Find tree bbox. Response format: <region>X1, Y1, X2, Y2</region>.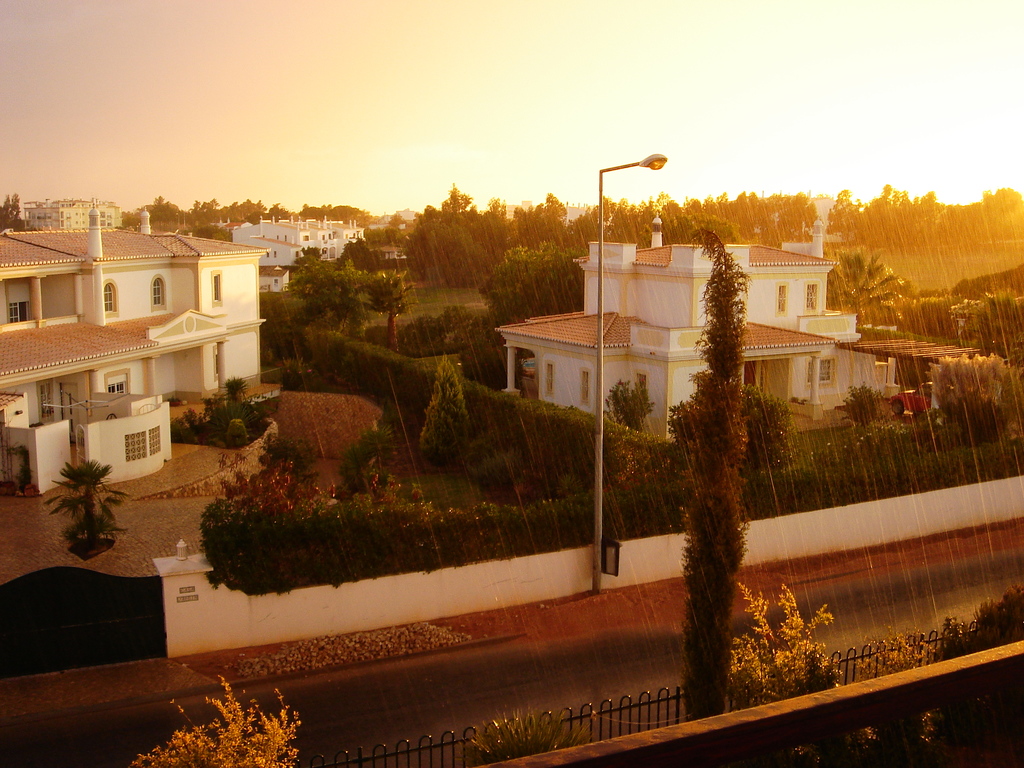
<region>476, 419, 528, 490</region>.
